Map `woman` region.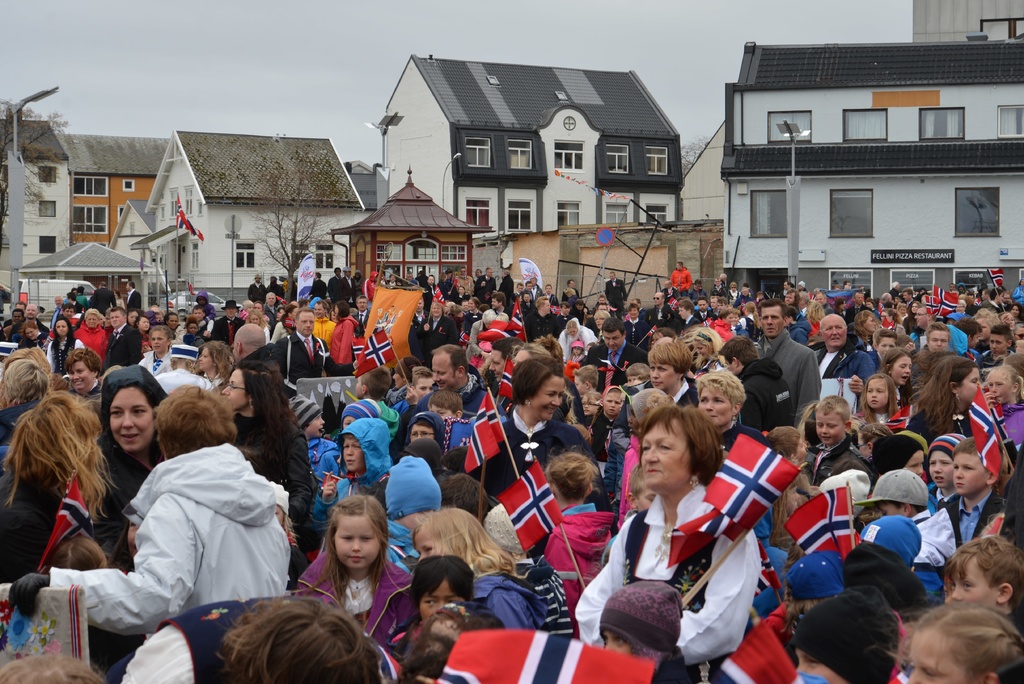
Mapped to [22, 317, 52, 353].
